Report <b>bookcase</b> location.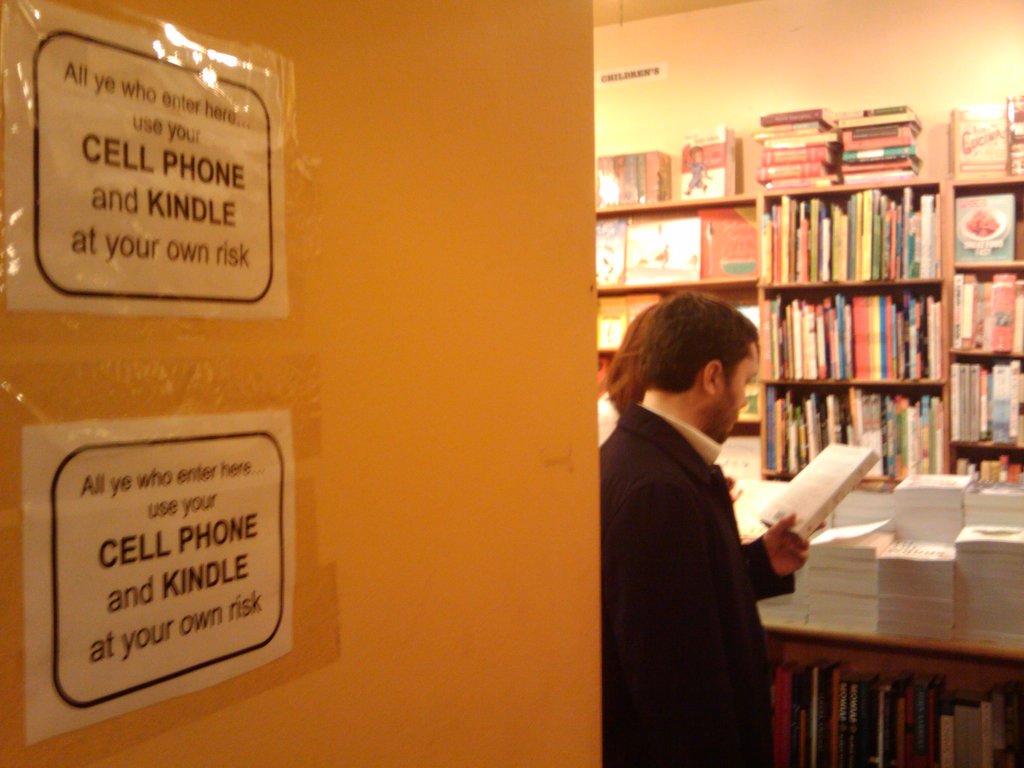
Report: bbox=(761, 628, 1023, 767).
